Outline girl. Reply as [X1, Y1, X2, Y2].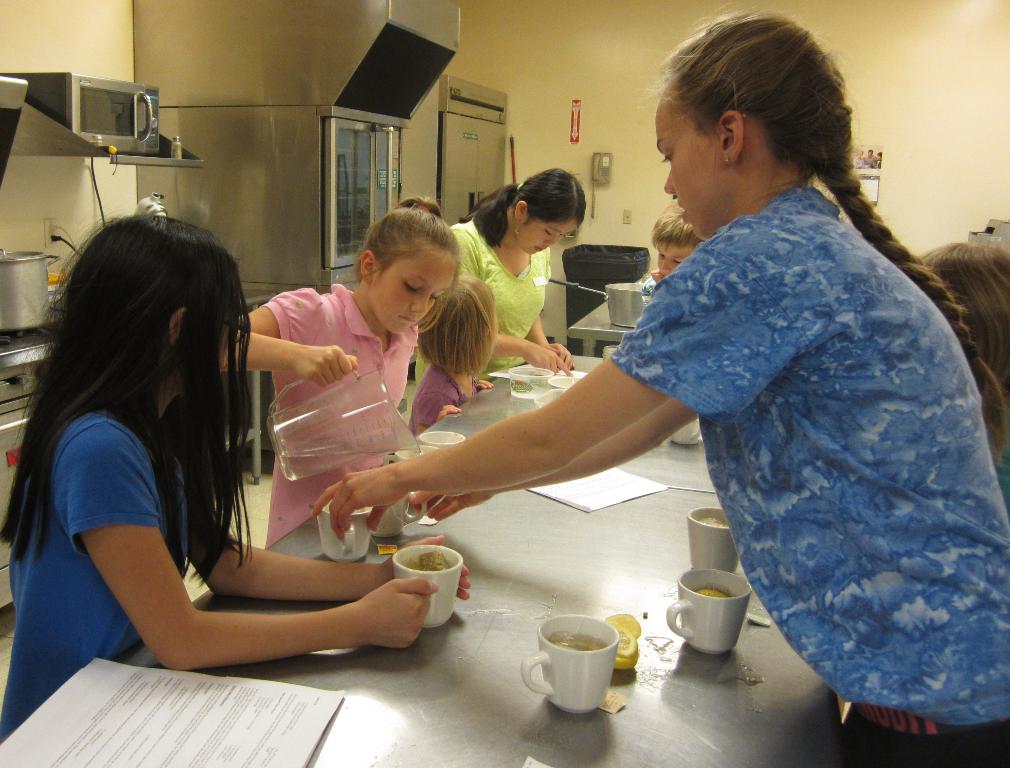
[409, 161, 578, 421].
